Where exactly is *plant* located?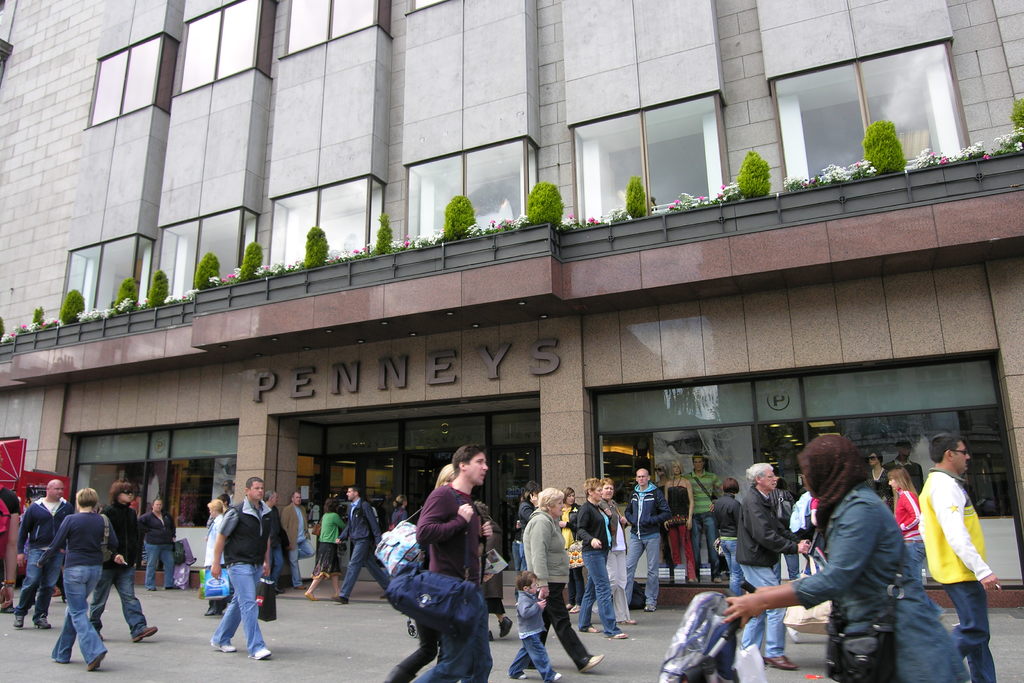
Its bounding box is locate(31, 299, 47, 329).
